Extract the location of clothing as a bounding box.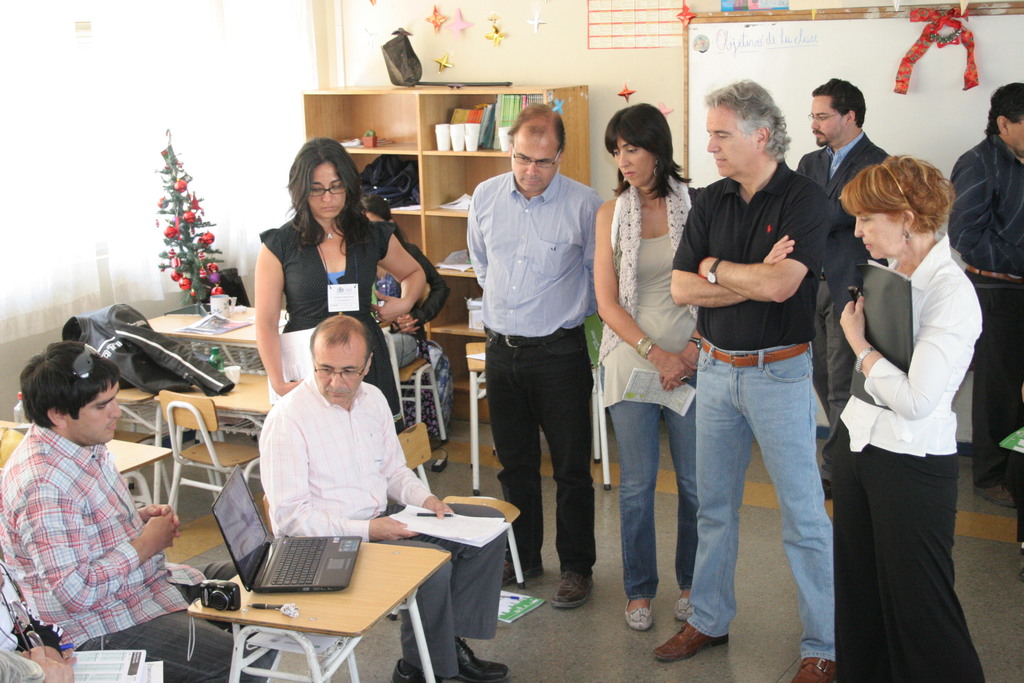
Rect(840, 231, 985, 454).
